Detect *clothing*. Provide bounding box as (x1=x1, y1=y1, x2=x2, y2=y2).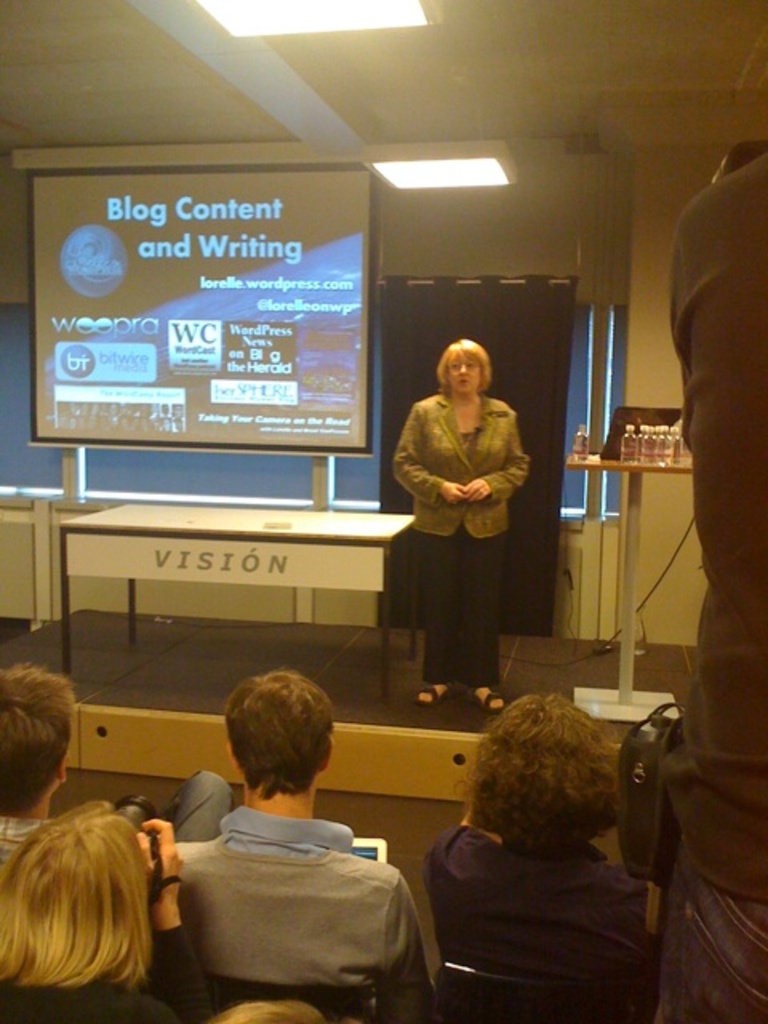
(x1=392, y1=358, x2=538, y2=686).
